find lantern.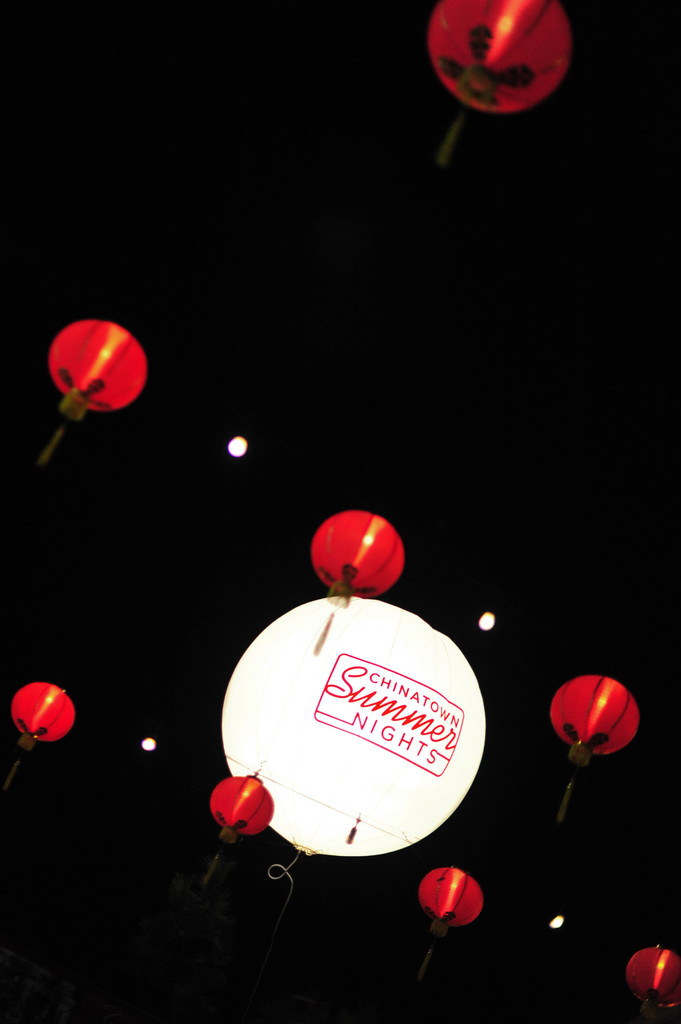
{"left": 37, "top": 319, "right": 142, "bottom": 465}.
